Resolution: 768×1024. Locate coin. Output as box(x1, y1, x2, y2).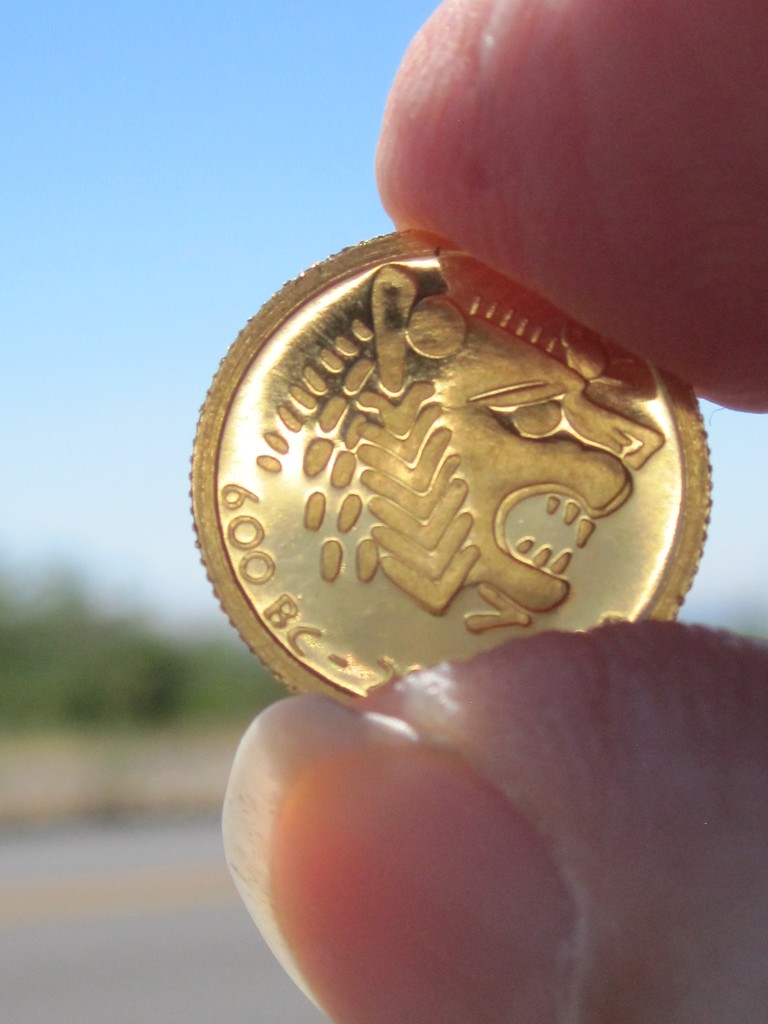
box(180, 225, 716, 715).
